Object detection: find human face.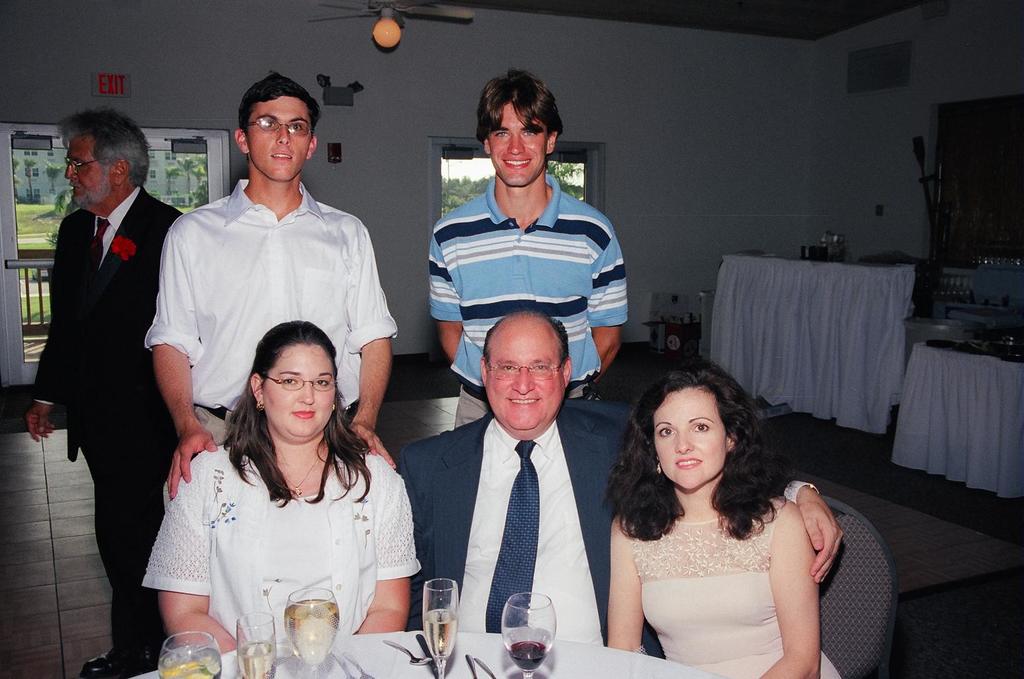
(65,137,117,206).
